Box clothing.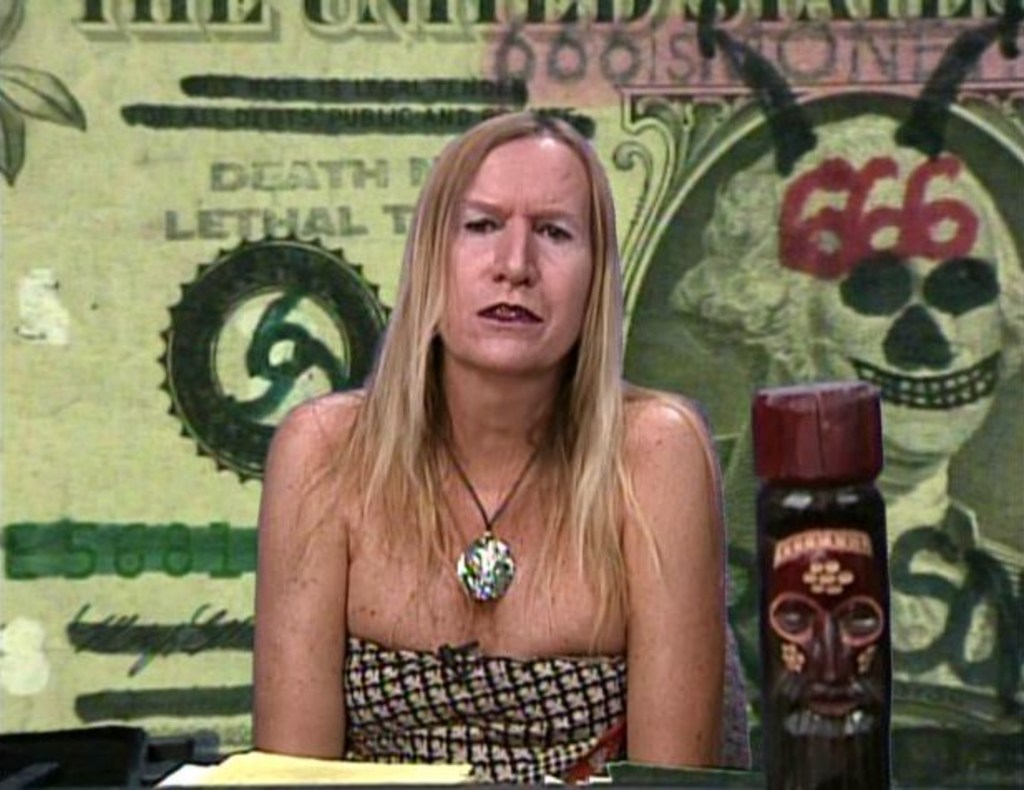
bbox(344, 631, 629, 785).
